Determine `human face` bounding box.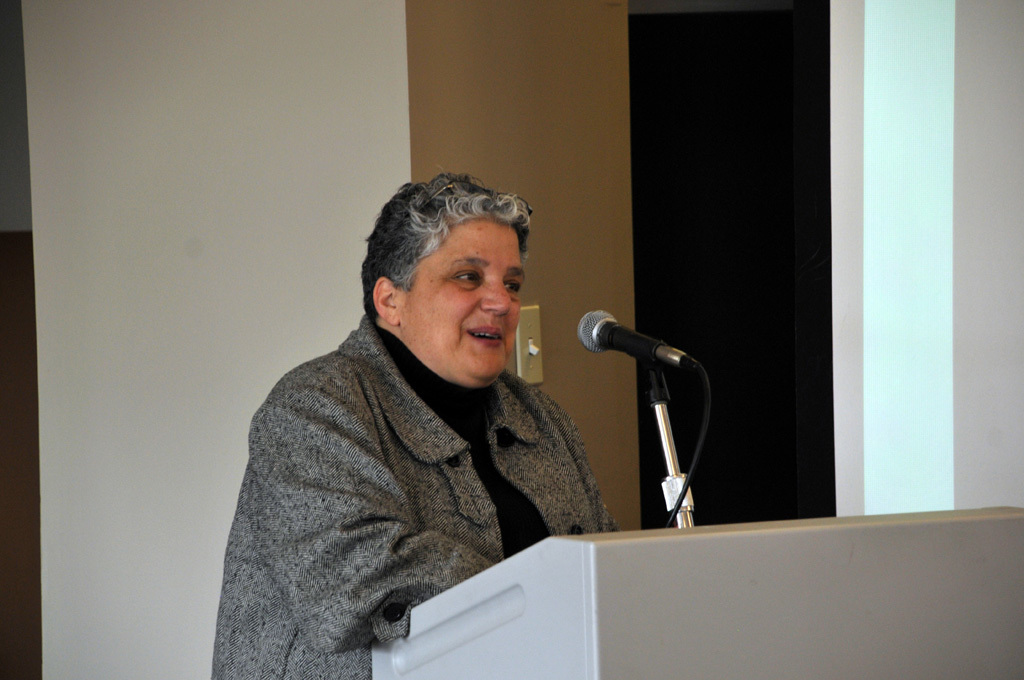
Determined: box=[397, 218, 525, 387].
